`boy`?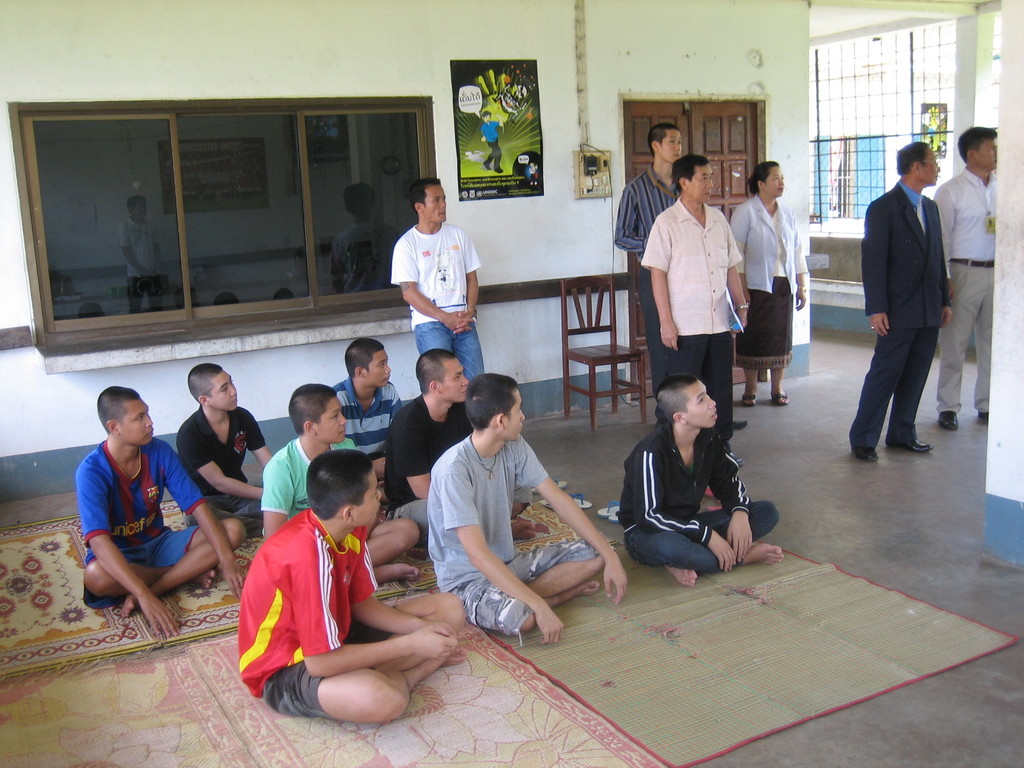
(x1=79, y1=385, x2=251, y2=639)
